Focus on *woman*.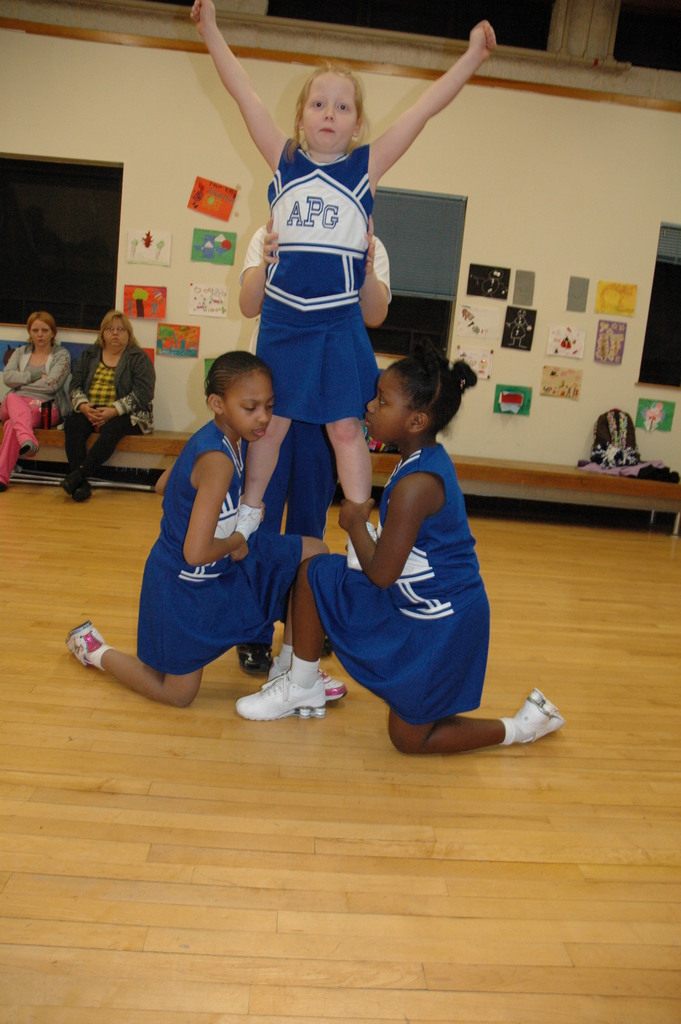
Focused at rect(0, 305, 74, 494).
